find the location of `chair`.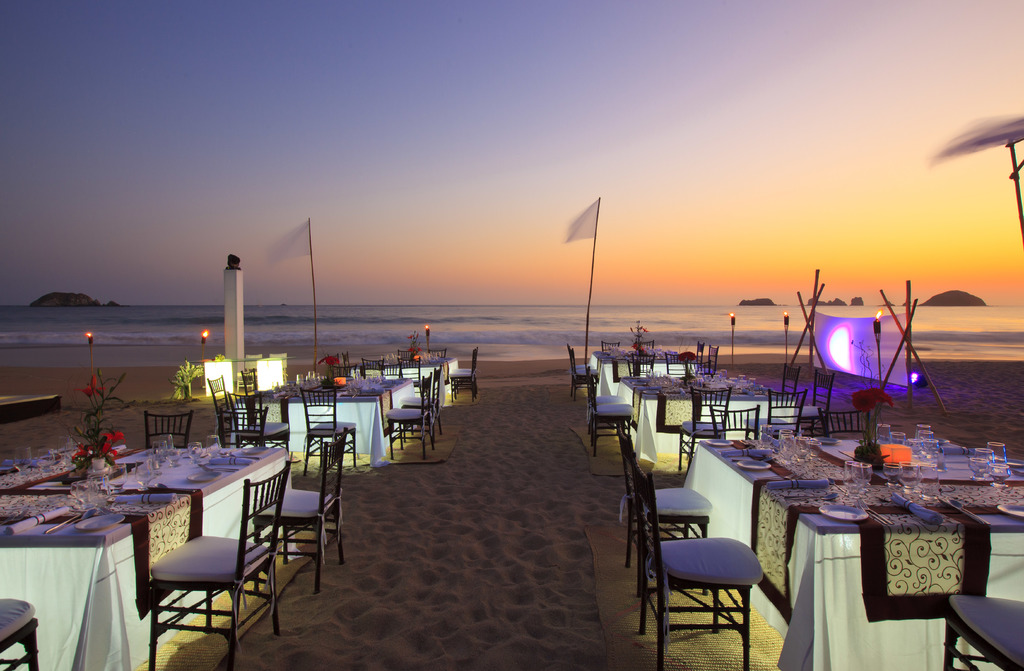
Location: (x1=585, y1=366, x2=630, y2=432).
